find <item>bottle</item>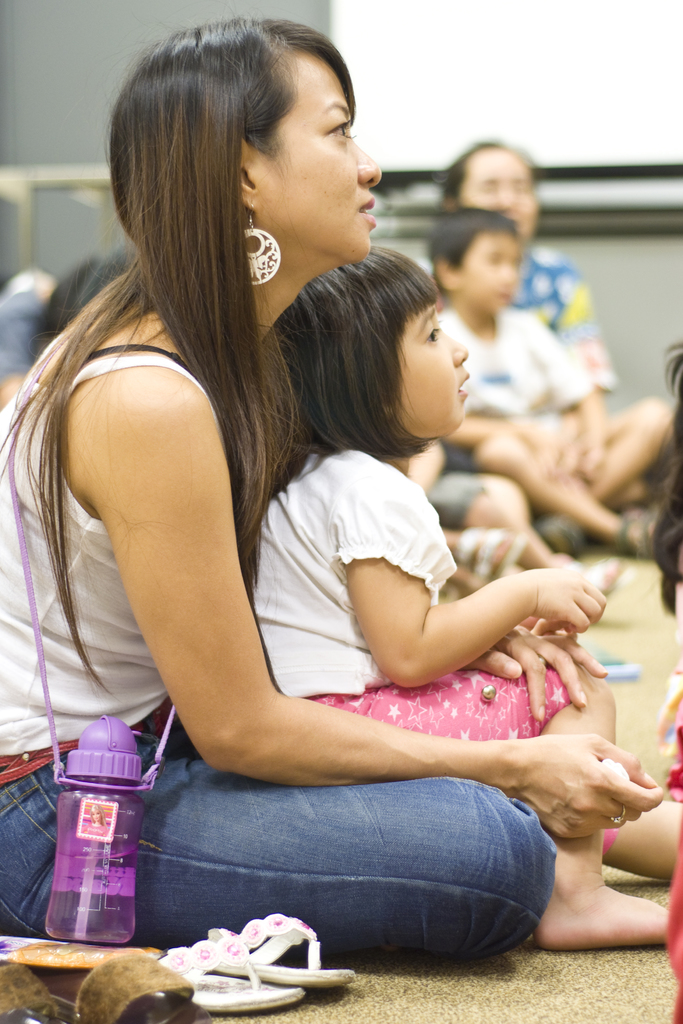
crop(43, 716, 148, 946)
